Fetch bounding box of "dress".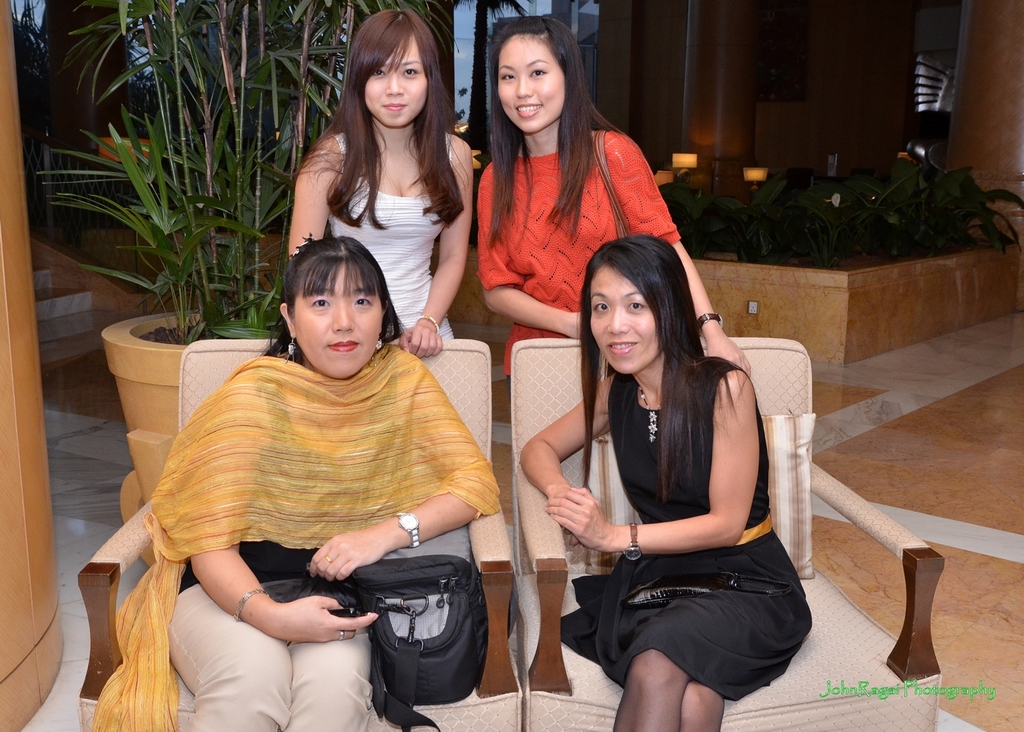
Bbox: left=556, top=355, right=810, bottom=701.
